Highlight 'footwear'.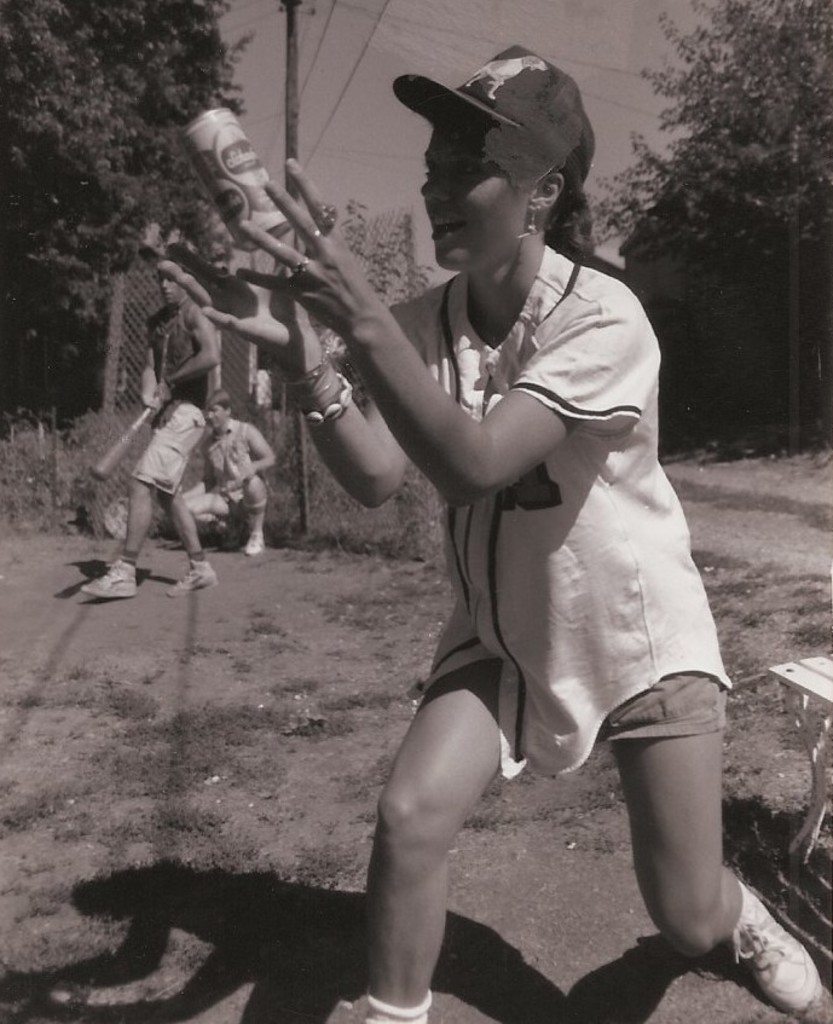
Highlighted region: x1=311, y1=990, x2=376, y2=1023.
